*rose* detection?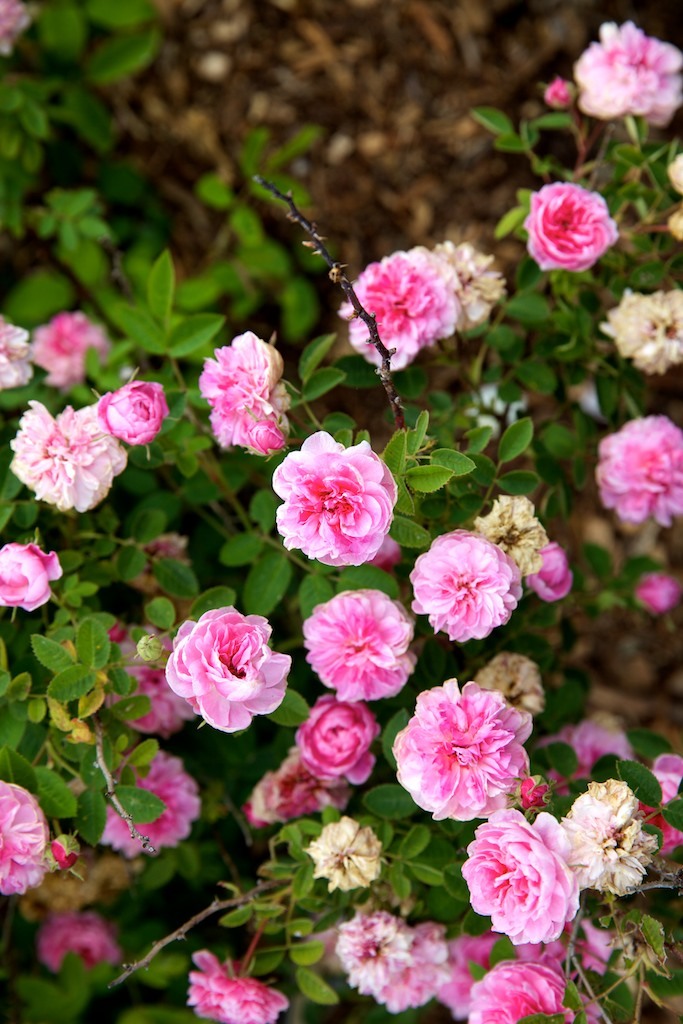
291:690:380:786
